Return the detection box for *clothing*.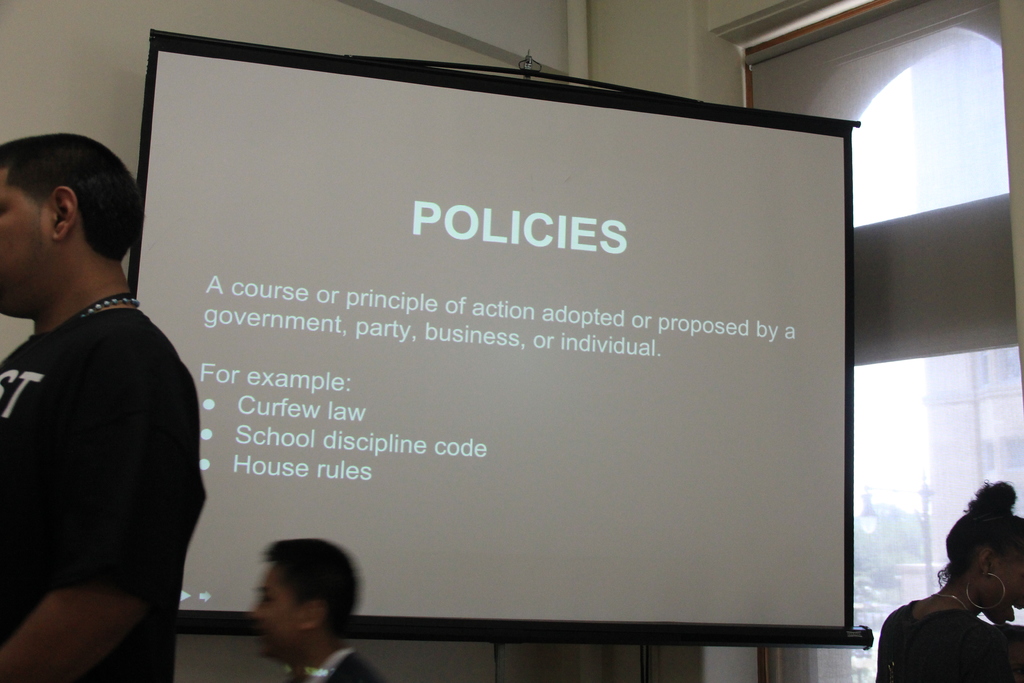
x1=868 y1=587 x2=1012 y2=682.
